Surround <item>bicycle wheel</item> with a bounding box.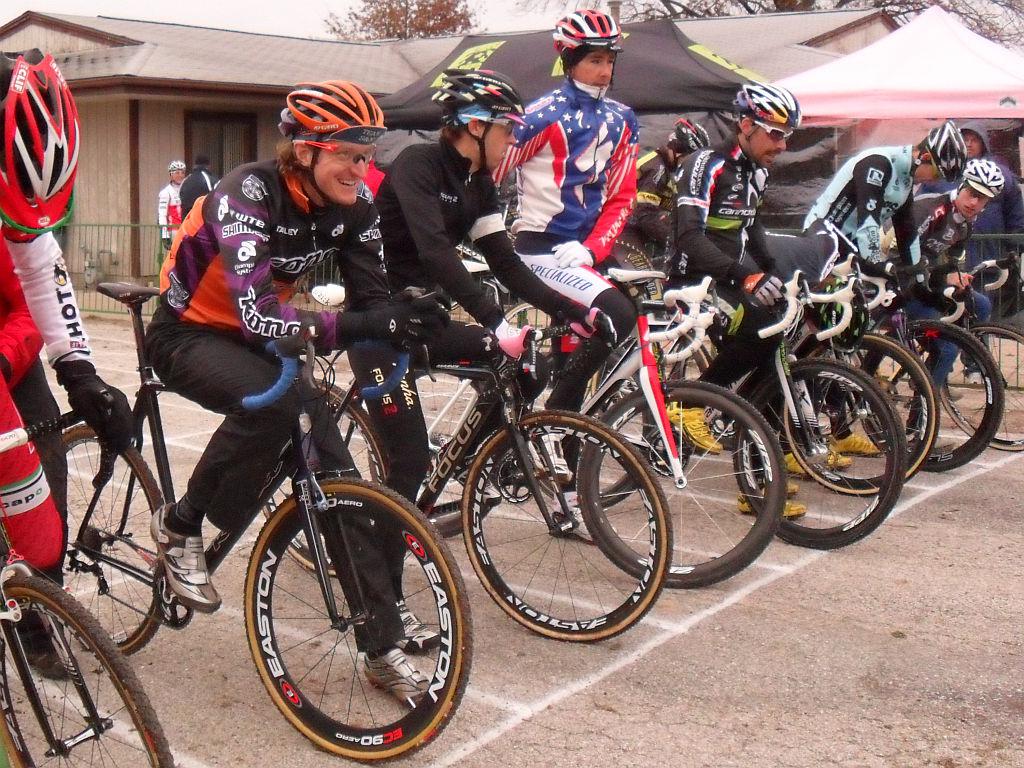
569,379,802,589.
